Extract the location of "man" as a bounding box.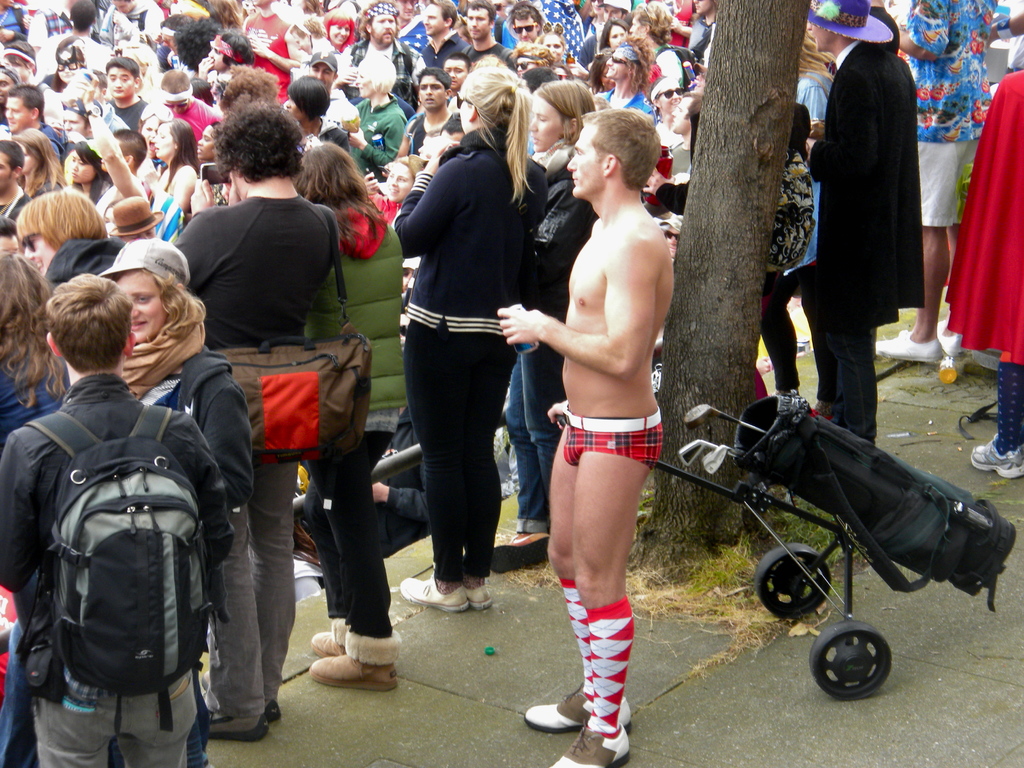
select_region(416, 0, 468, 70).
